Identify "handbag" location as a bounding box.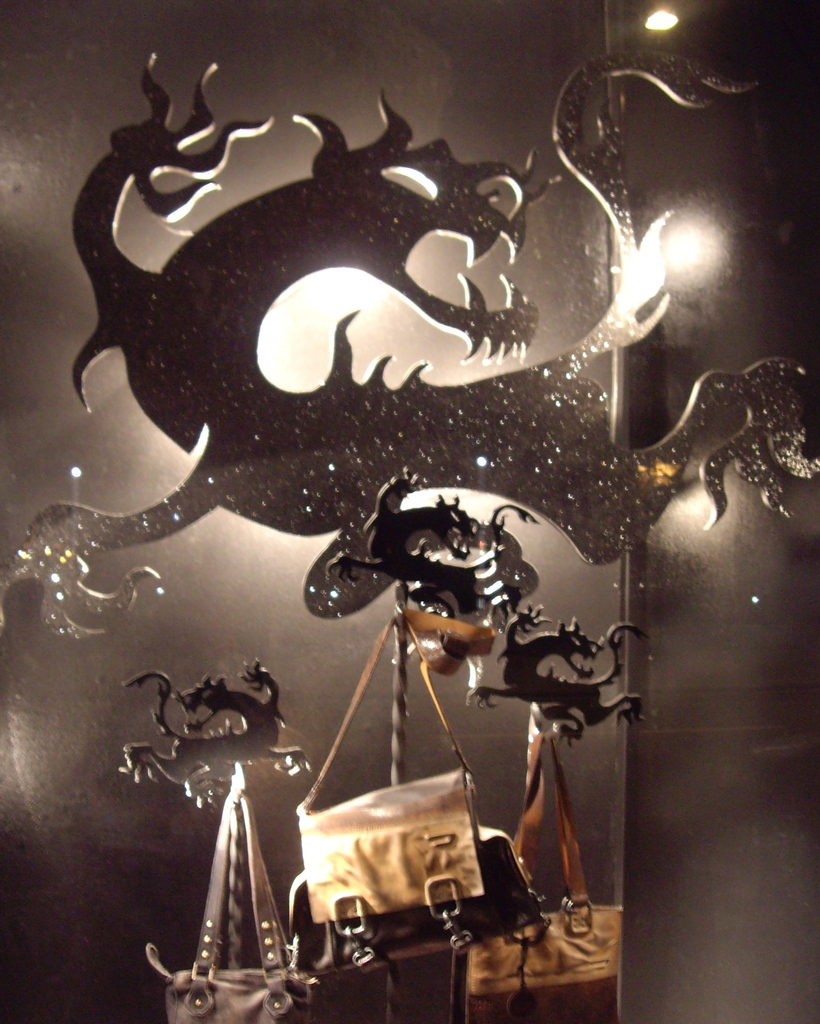
detection(143, 779, 335, 1023).
